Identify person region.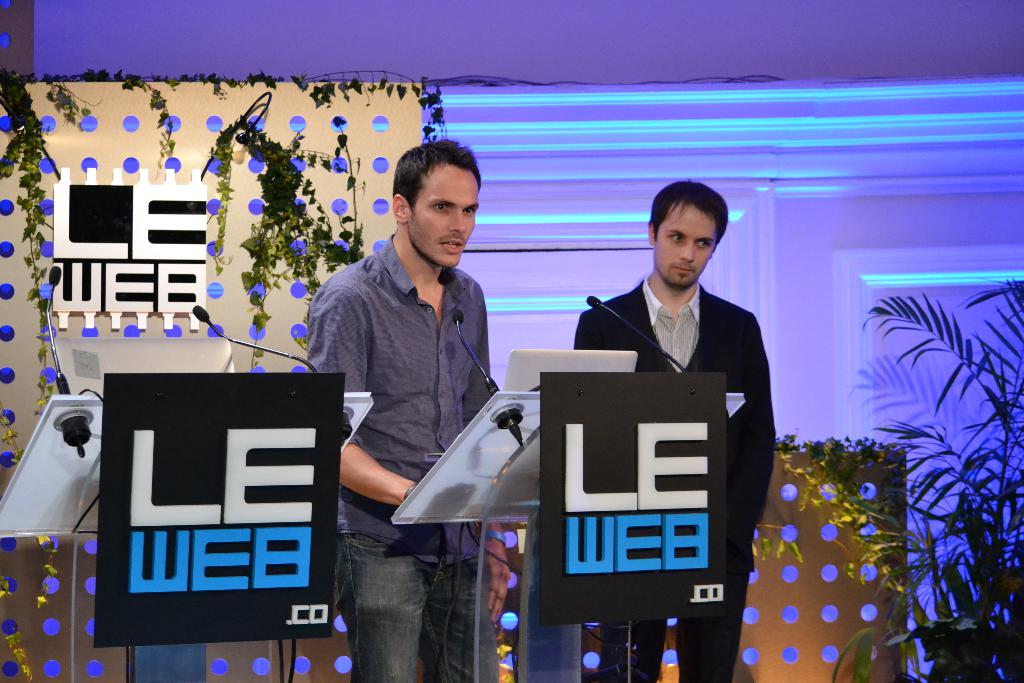
Region: (x1=542, y1=202, x2=779, y2=618).
